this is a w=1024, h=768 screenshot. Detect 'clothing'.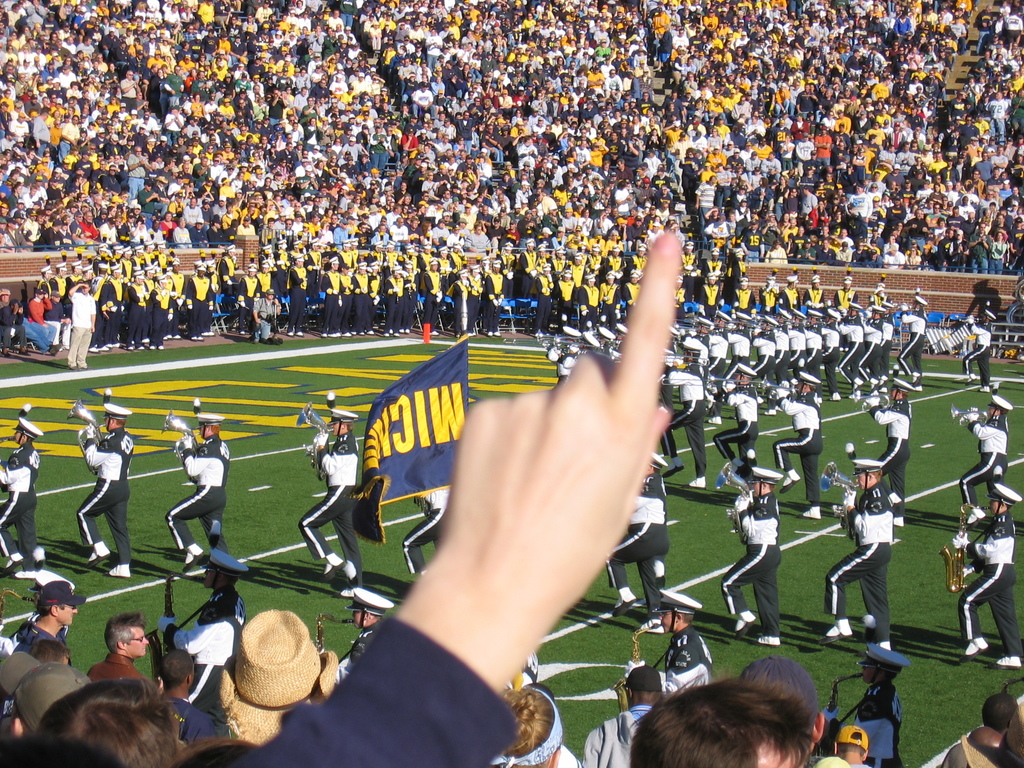
[left=0, top=447, right=42, bottom=573].
